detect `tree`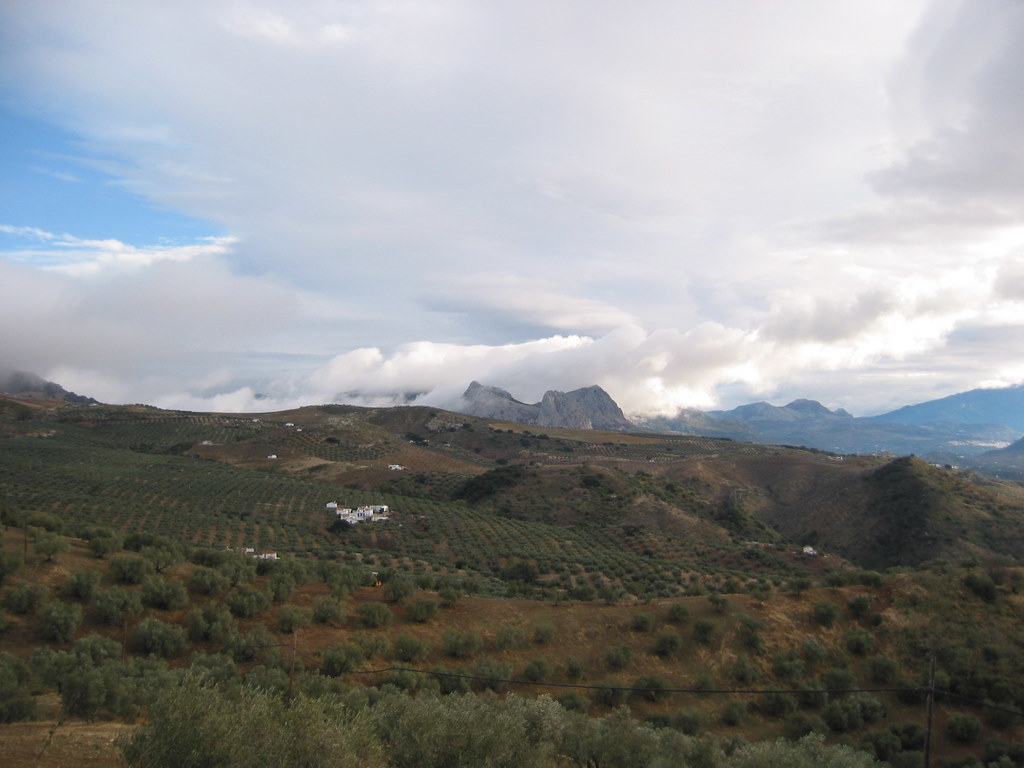
bbox=(266, 573, 300, 604)
